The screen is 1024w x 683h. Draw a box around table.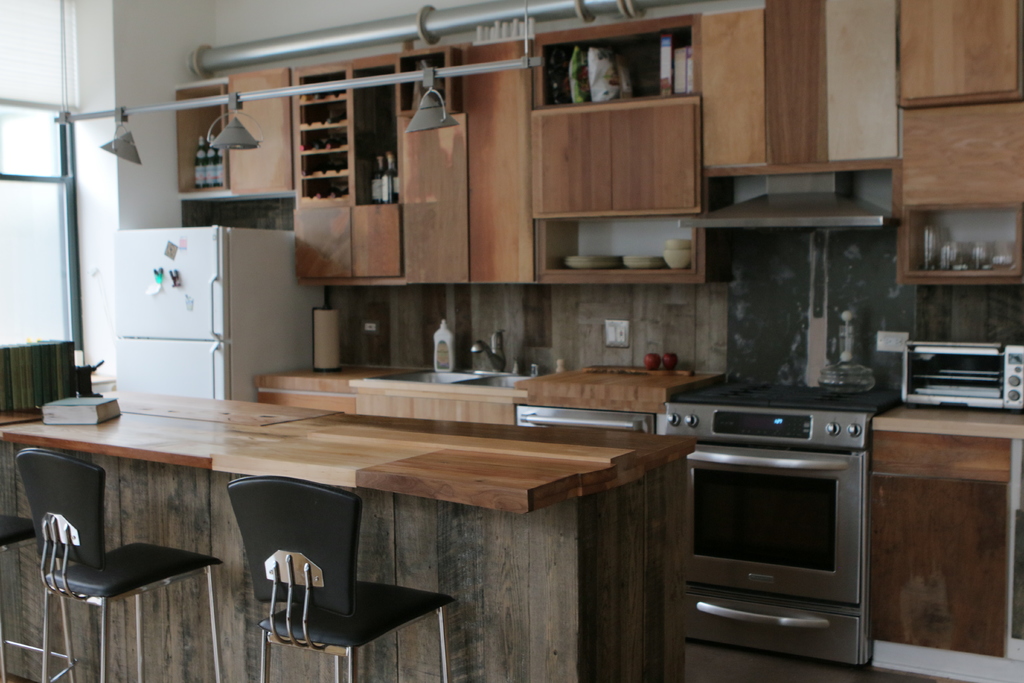
[0, 386, 700, 682].
